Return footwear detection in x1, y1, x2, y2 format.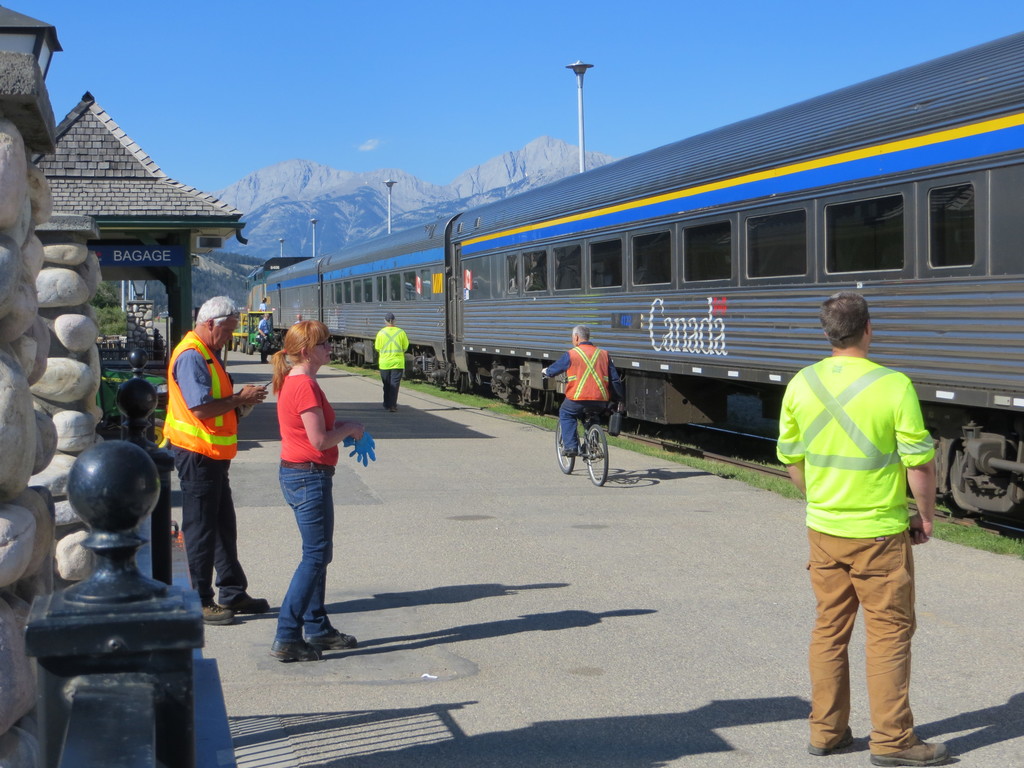
308, 623, 355, 652.
